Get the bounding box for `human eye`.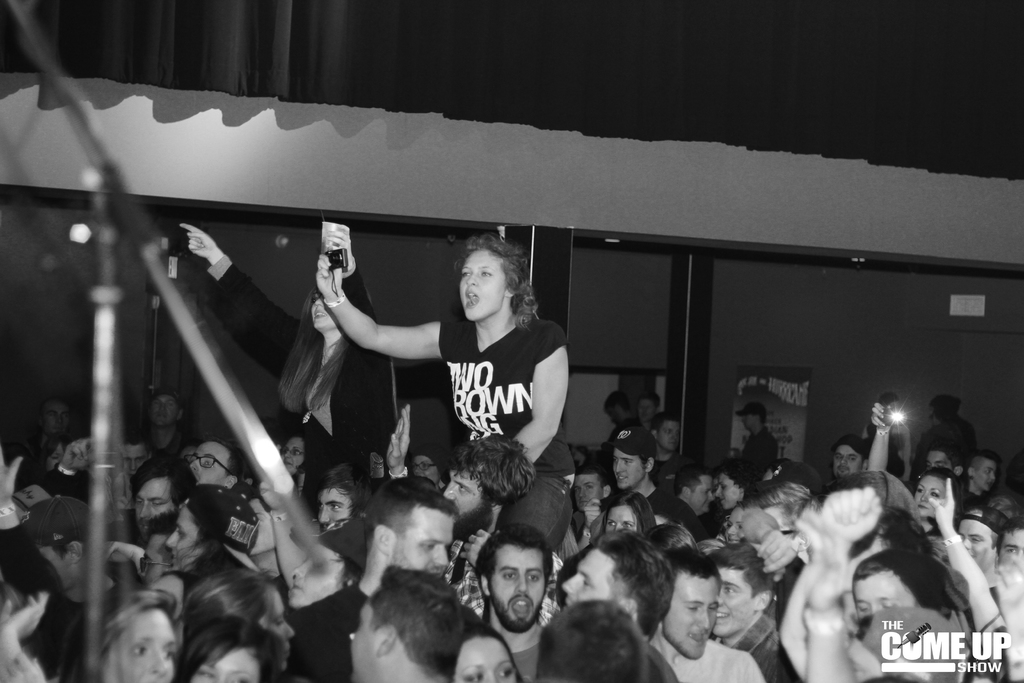
(left=147, top=497, right=163, bottom=506).
